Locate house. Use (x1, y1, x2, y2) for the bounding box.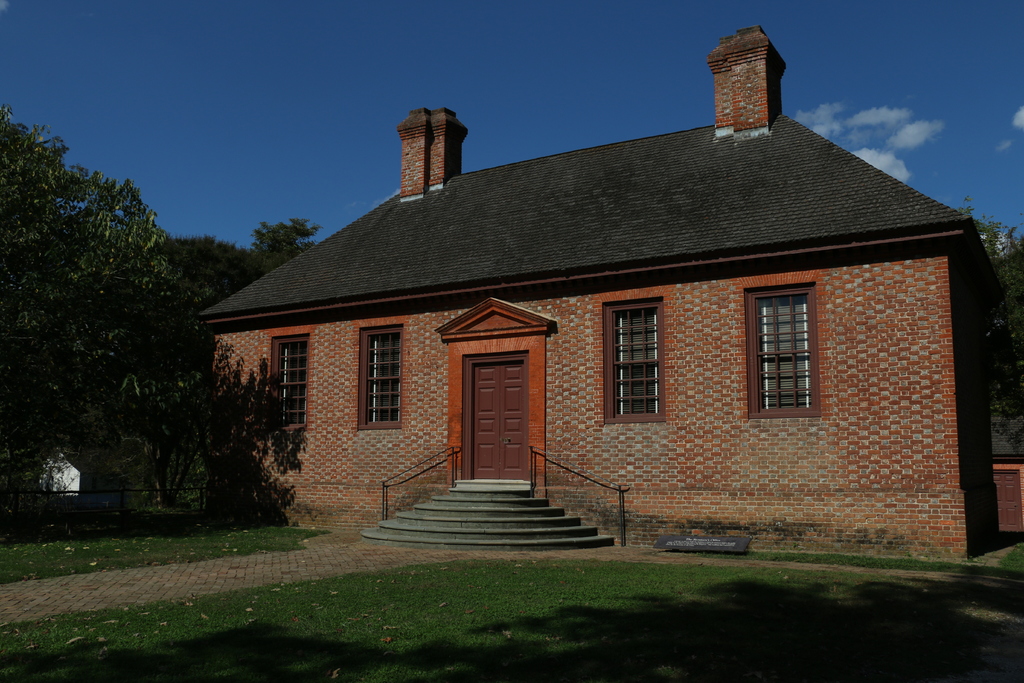
(198, 24, 1004, 559).
